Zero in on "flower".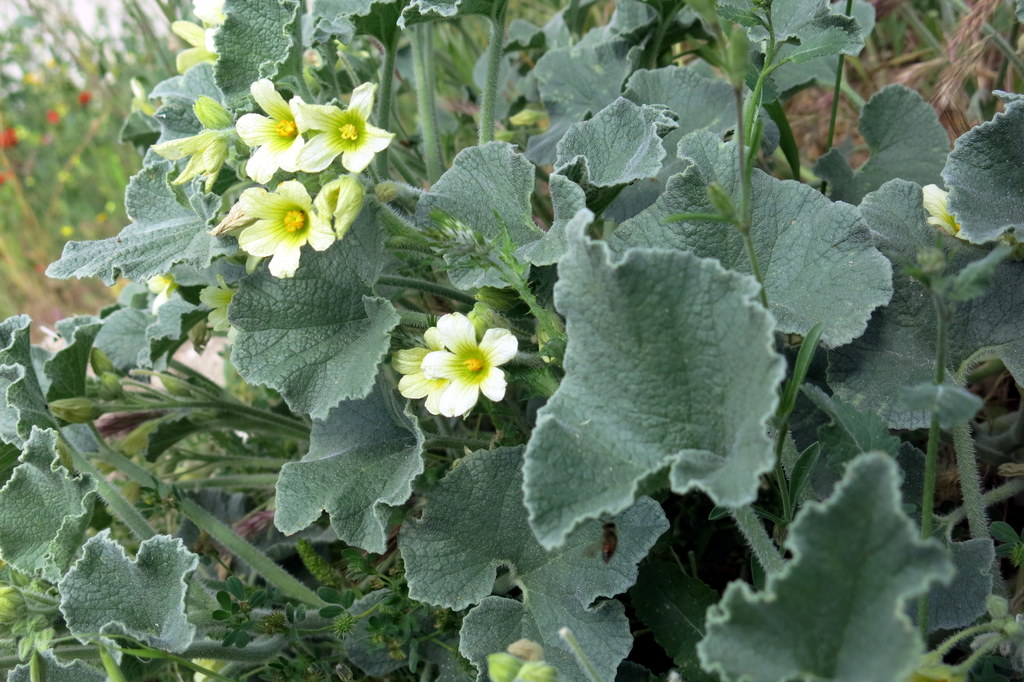
Zeroed in: crop(286, 79, 403, 171).
